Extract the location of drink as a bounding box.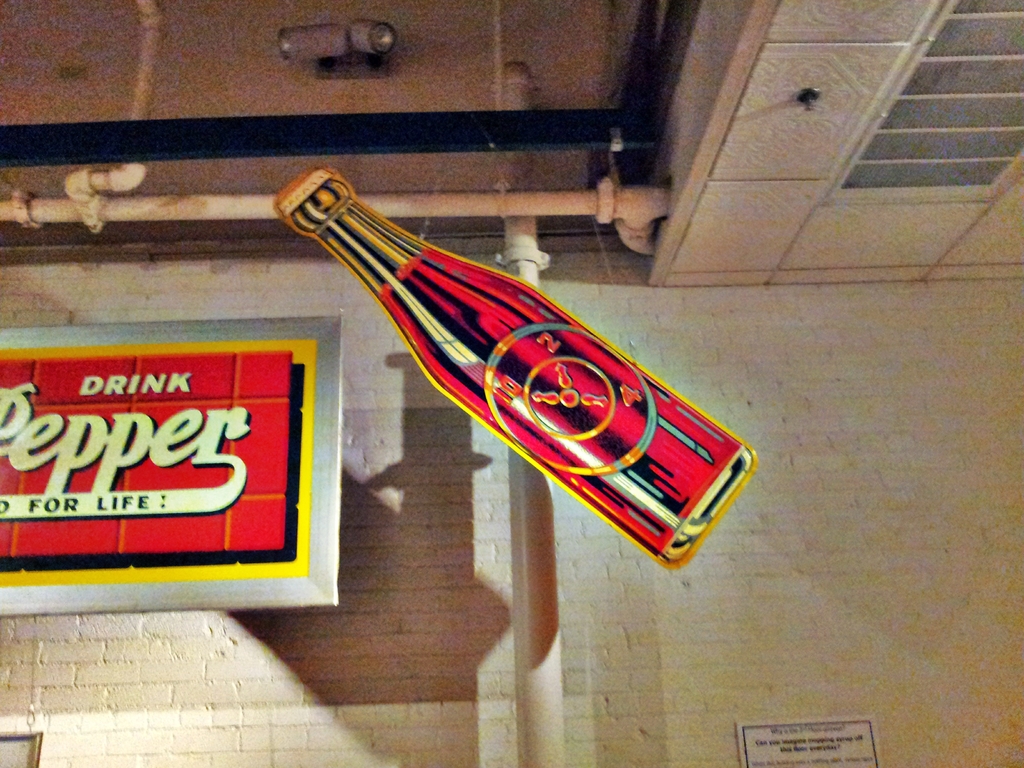
region(282, 203, 745, 577).
